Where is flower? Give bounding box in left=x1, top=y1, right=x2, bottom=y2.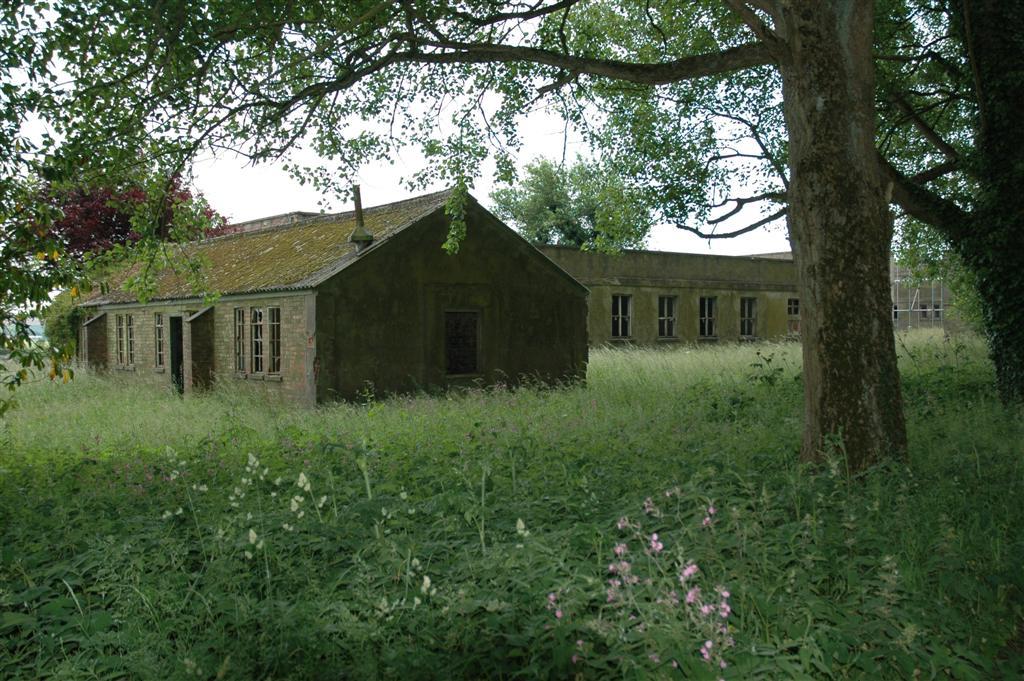
left=513, top=514, right=527, bottom=531.
